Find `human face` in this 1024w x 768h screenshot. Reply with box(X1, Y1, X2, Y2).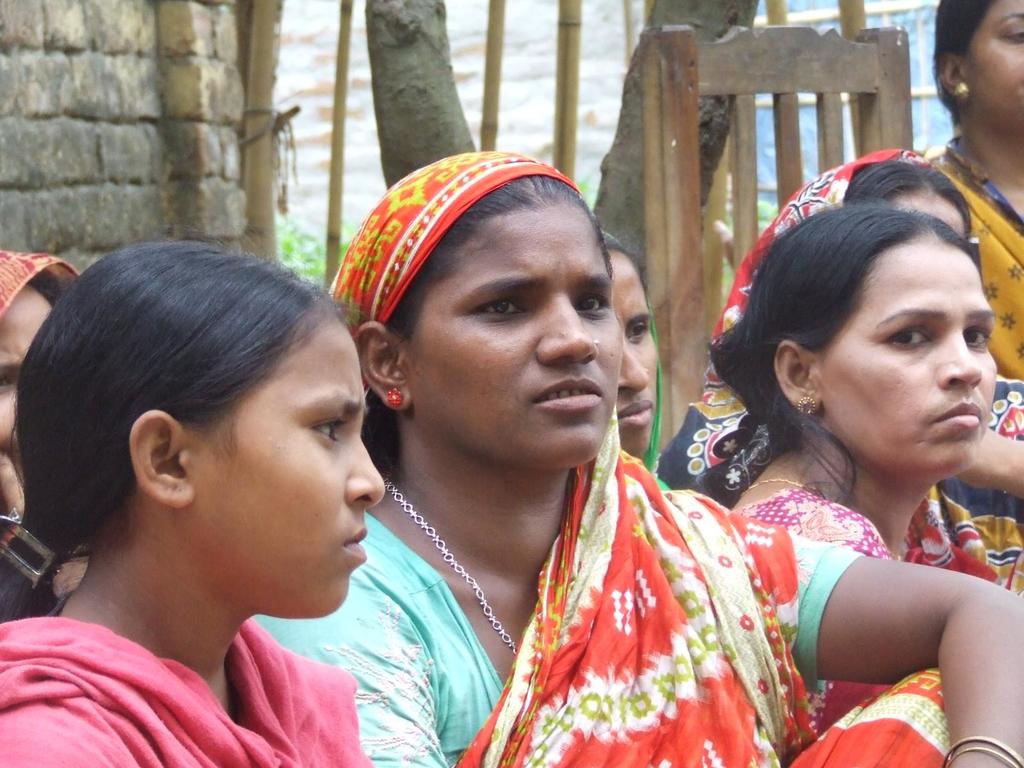
box(198, 325, 383, 614).
